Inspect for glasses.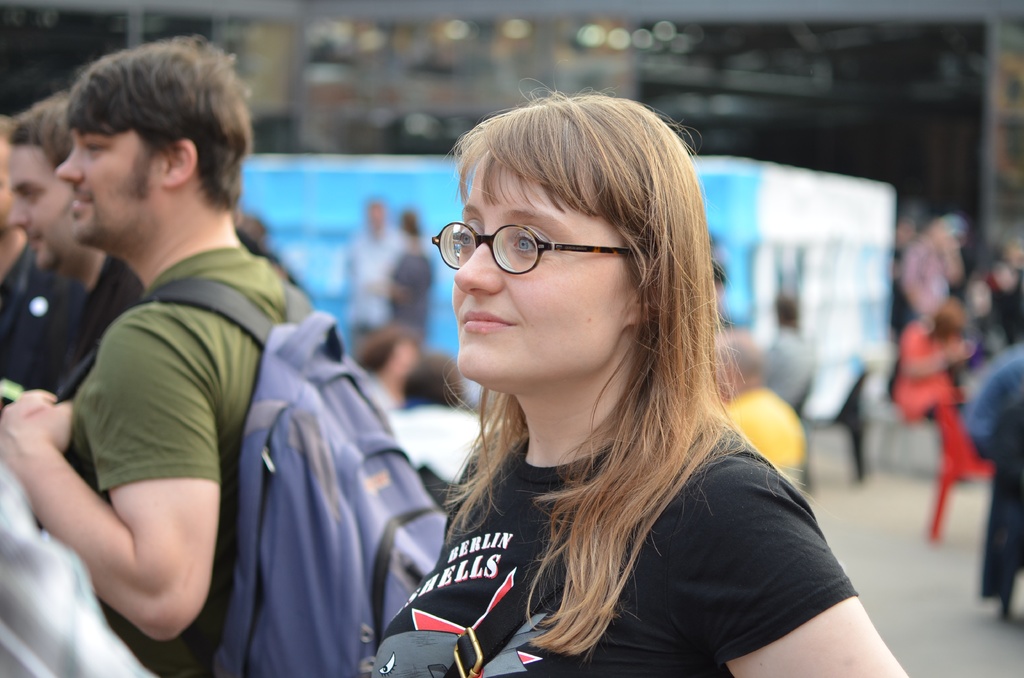
Inspection: (430,215,634,283).
